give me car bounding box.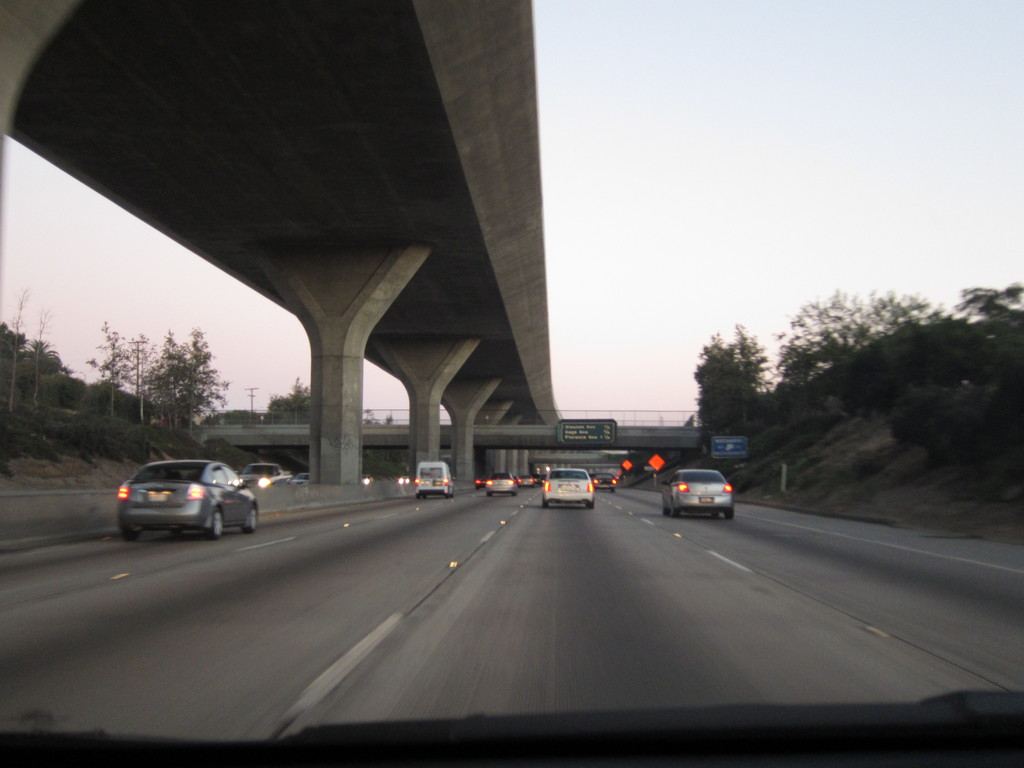
box=[488, 475, 518, 495].
